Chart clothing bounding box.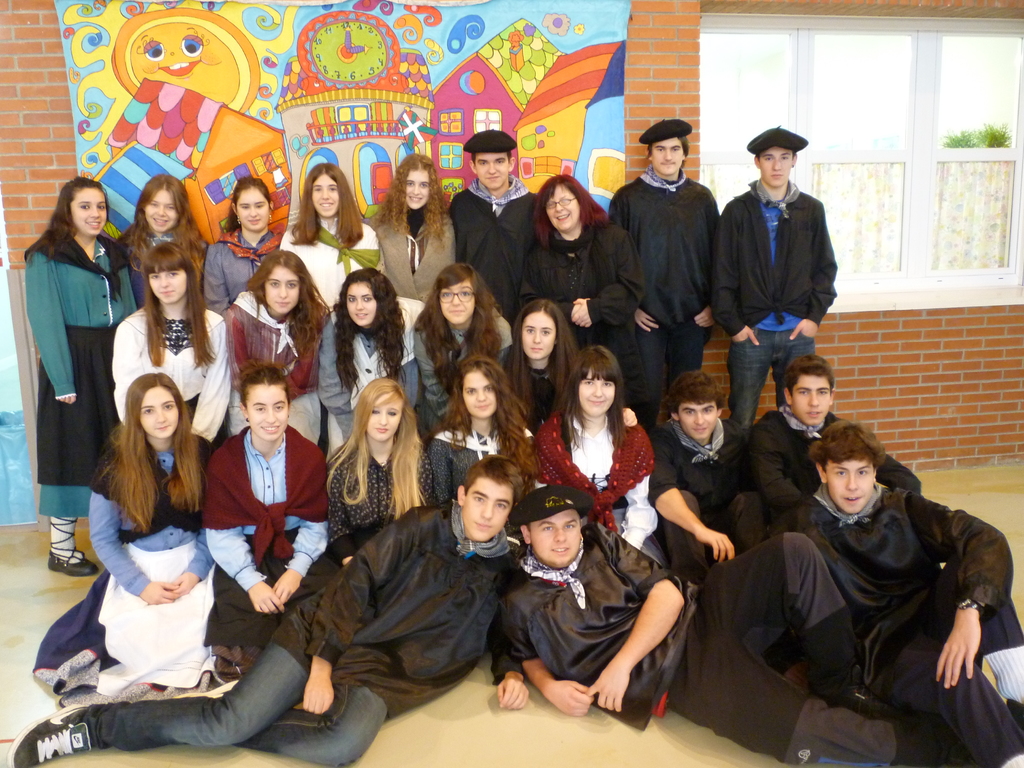
Charted: bbox=[312, 322, 426, 441].
